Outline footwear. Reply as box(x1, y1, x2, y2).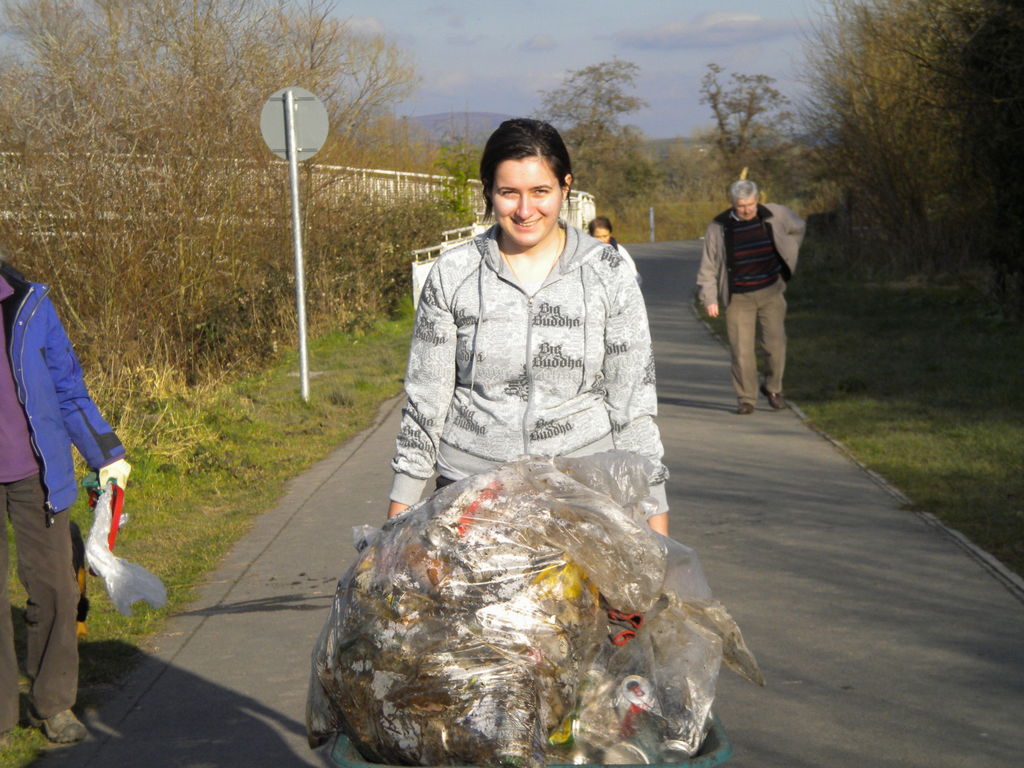
box(22, 703, 88, 747).
